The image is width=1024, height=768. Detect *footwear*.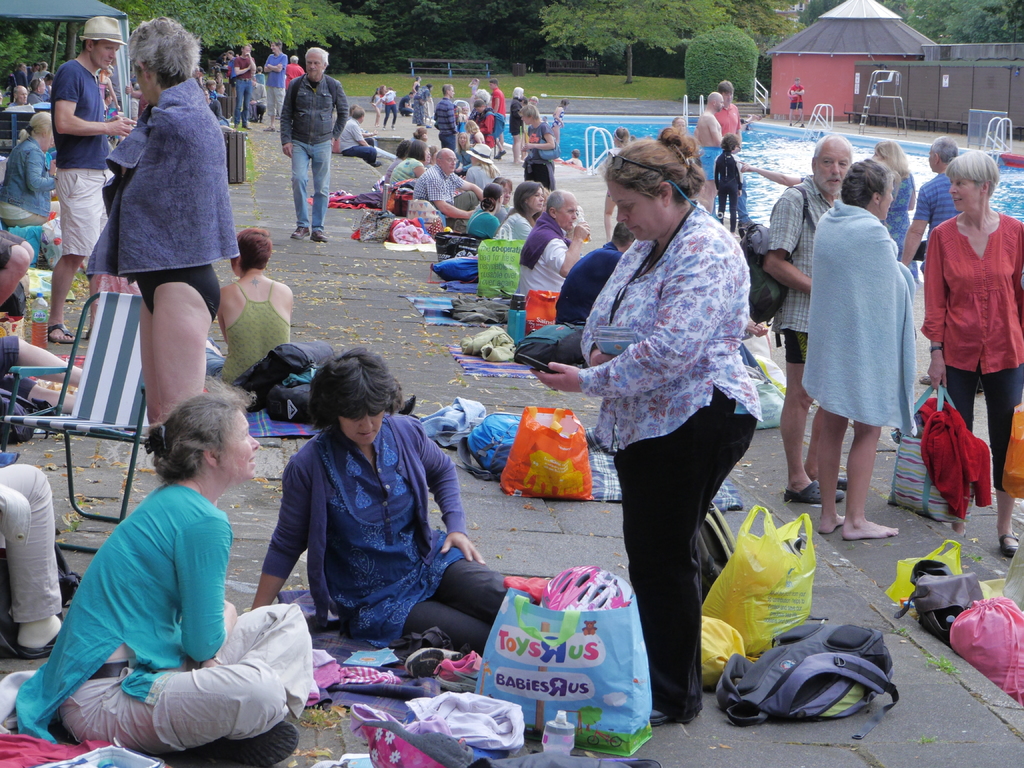
Detection: bbox=(165, 722, 301, 767).
